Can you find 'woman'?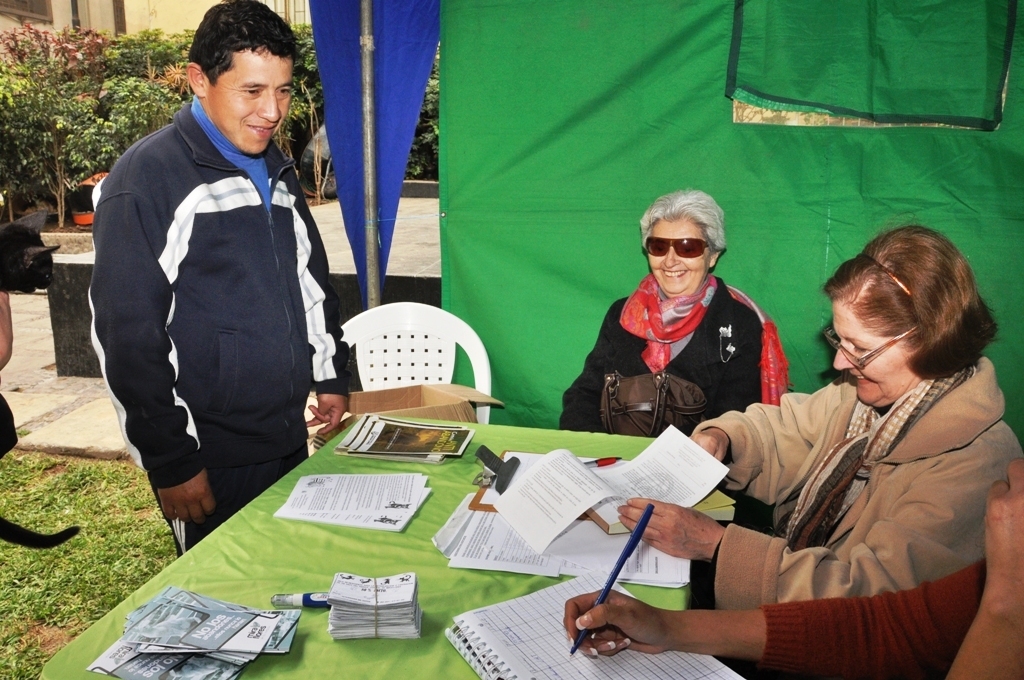
Yes, bounding box: (x1=562, y1=191, x2=758, y2=435).
